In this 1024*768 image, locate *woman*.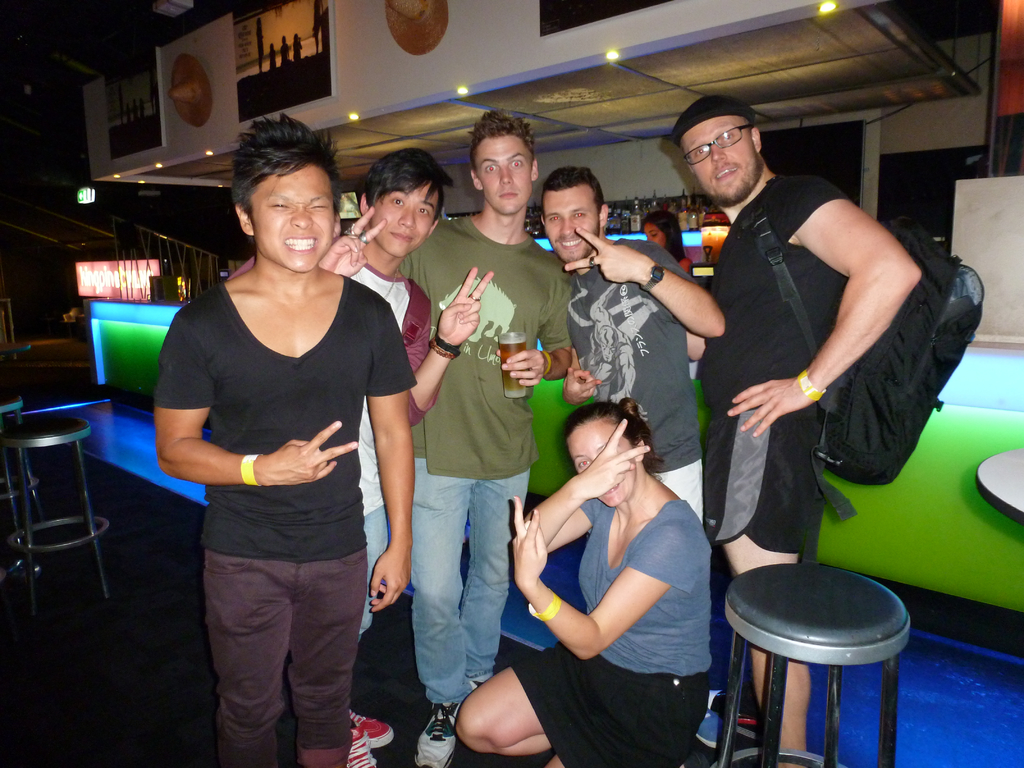
Bounding box: (456,395,710,767).
